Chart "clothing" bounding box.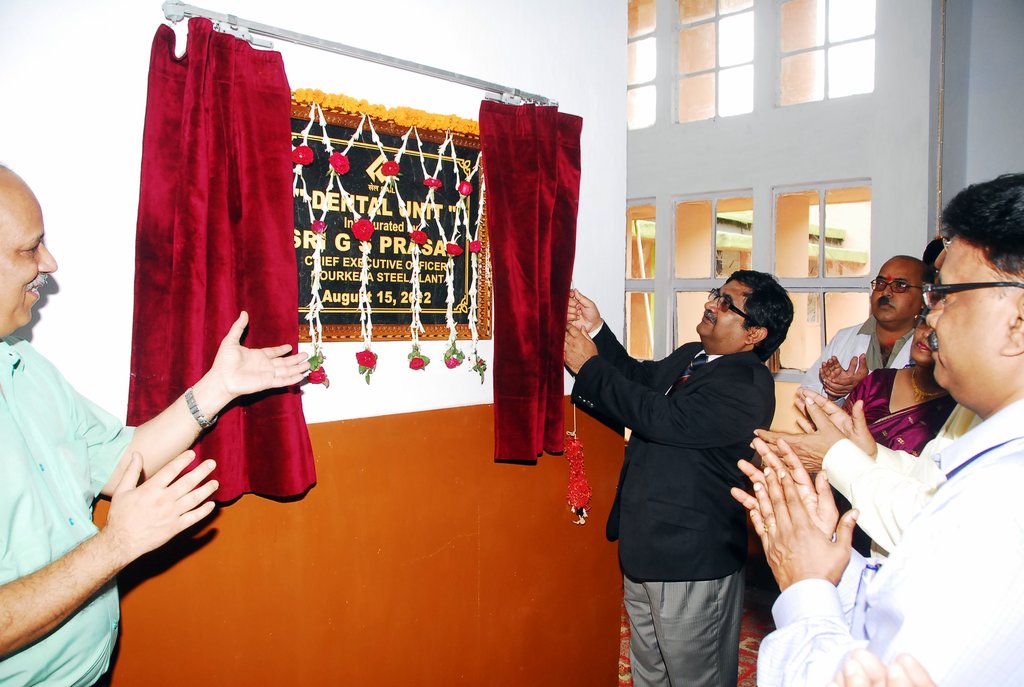
Charted: {"left": 756, "top": 396, "right": 1023, "bottom": 686}.
